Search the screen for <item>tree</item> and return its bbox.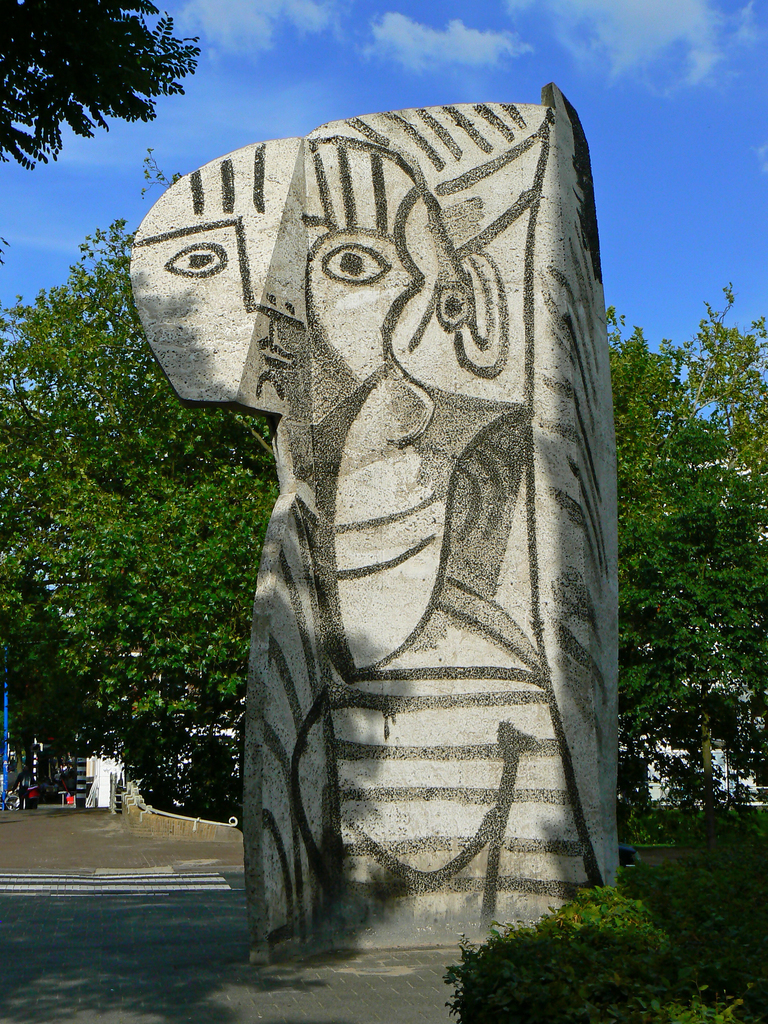
Found: (left=0, top=120, right=440, bottom=844).
